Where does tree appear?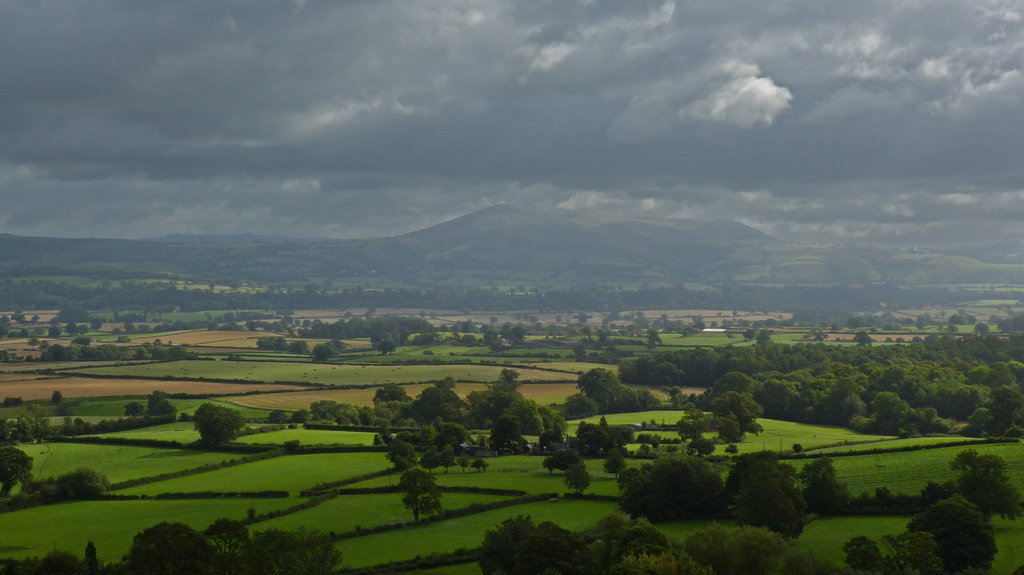
Appears at box(176, 398, 246, 452).
